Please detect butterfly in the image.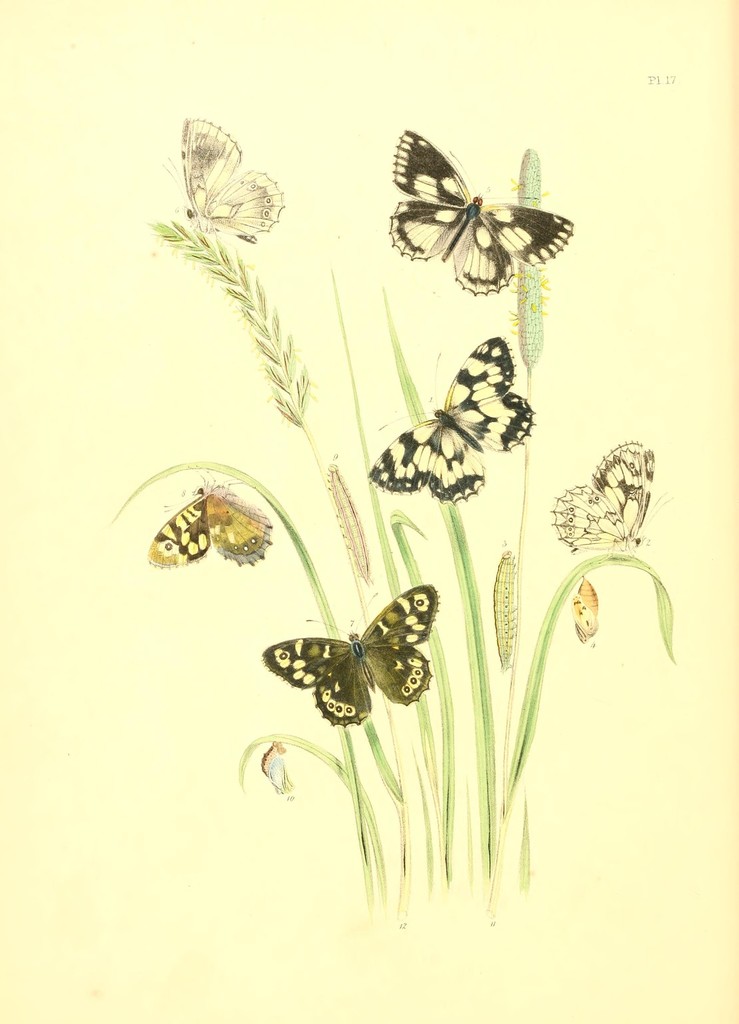
[263, 582, 440, 726].
